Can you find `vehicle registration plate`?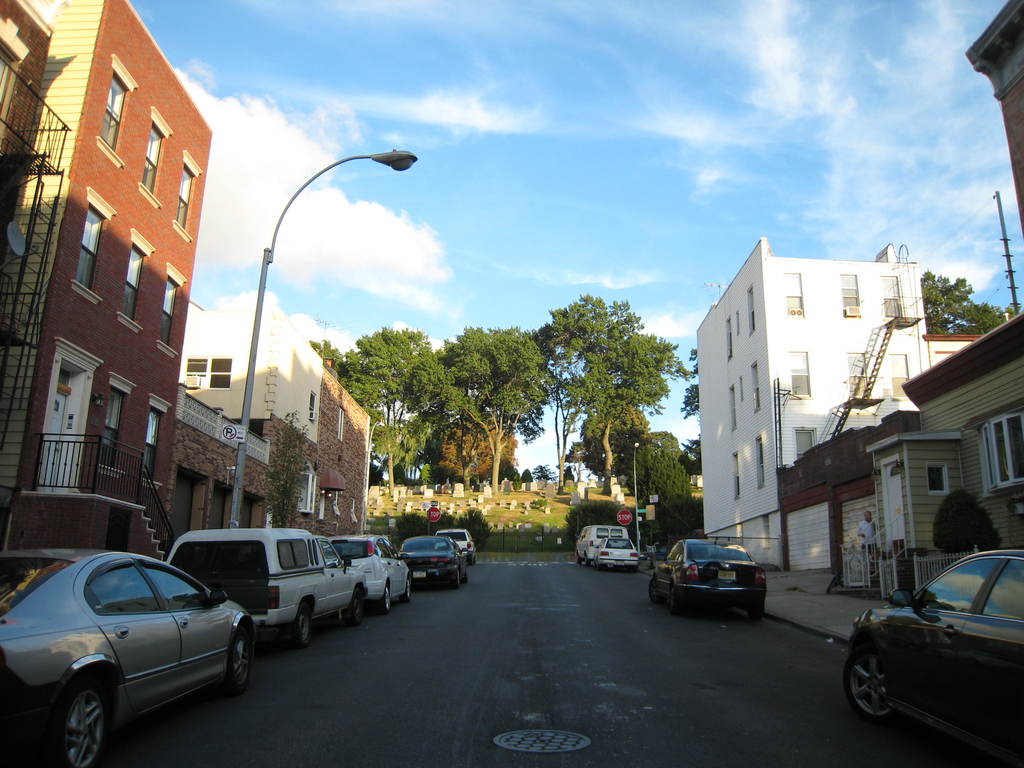
Yes, bounding box: {"left": 713, "top": 568, "right": 740, "bottom": 582}.
